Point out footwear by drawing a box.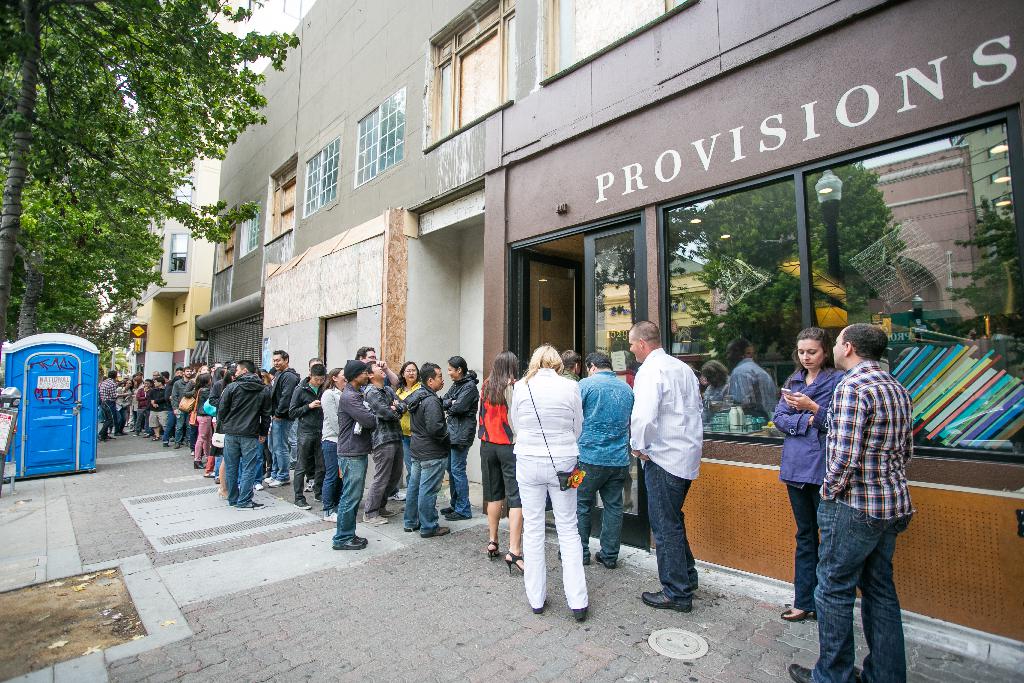
box(425, 526, 452, 538).
